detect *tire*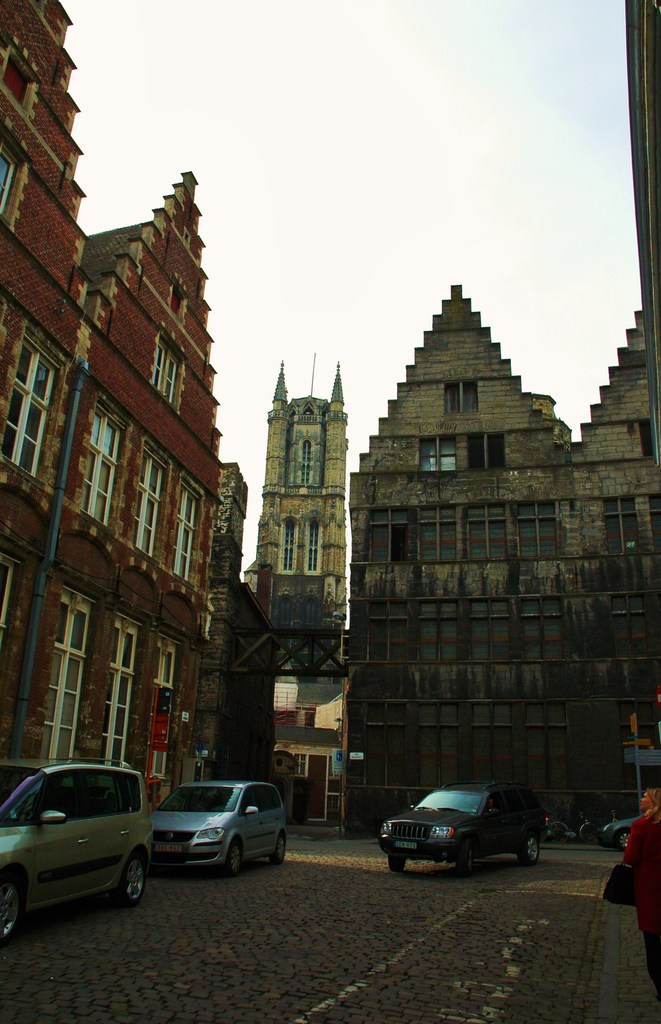
(left=0, top=870, right=20, bottom=947)
